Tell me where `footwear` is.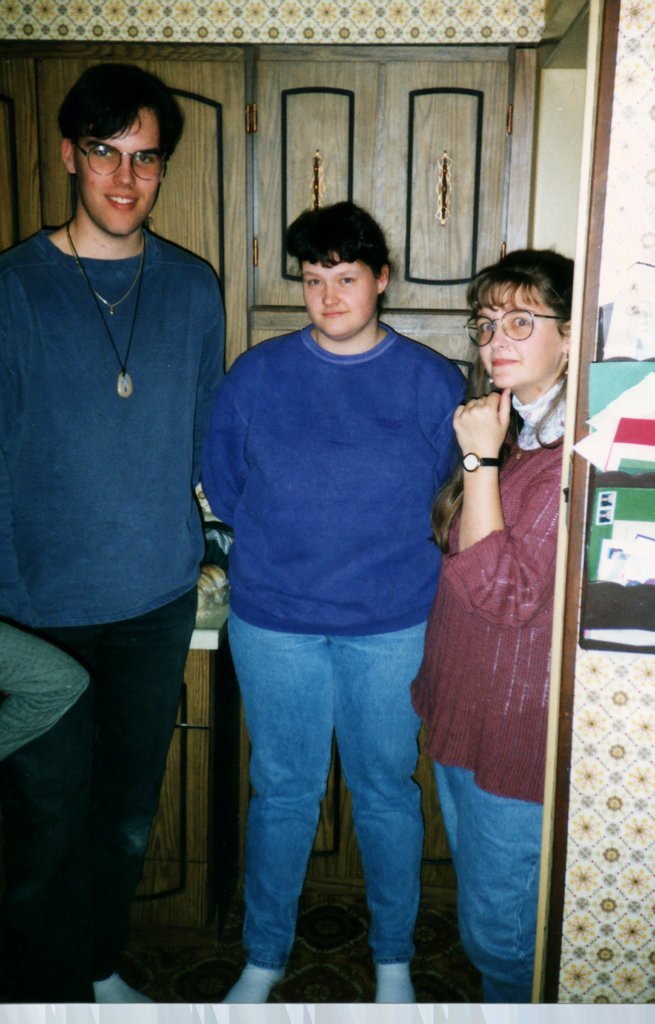
`footwear` is at {"x1": 366, "y1": 960, "x2": 419, "y2": 1005}.
